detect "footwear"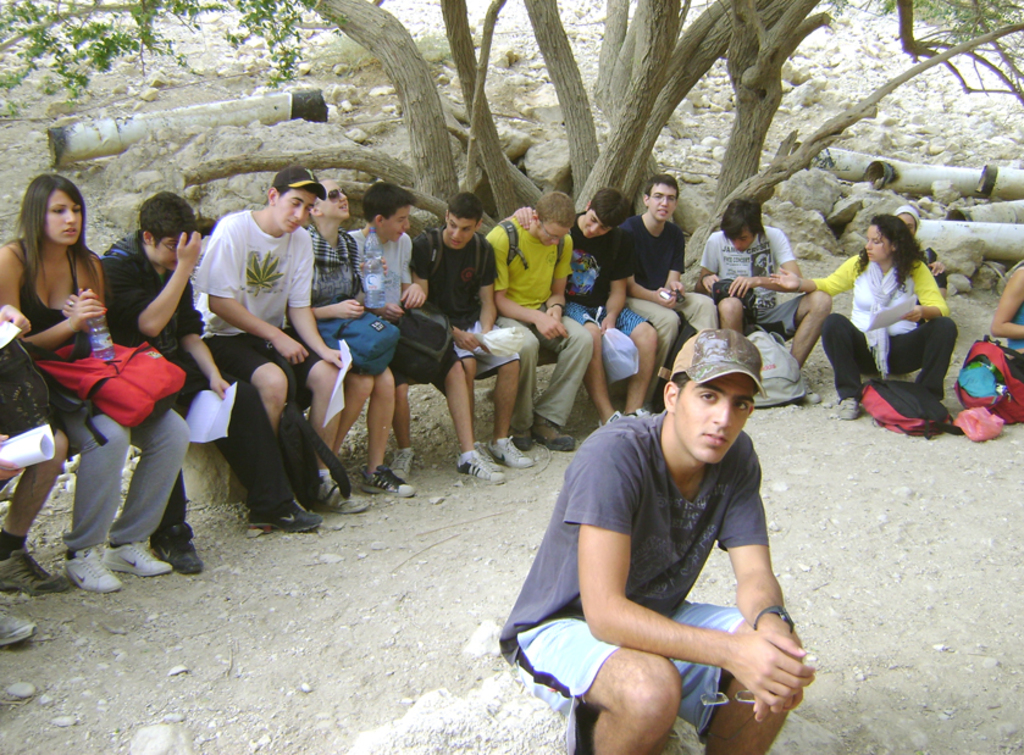
{"left": 62, "top": 544, "right": 121, "bottom": 593}
